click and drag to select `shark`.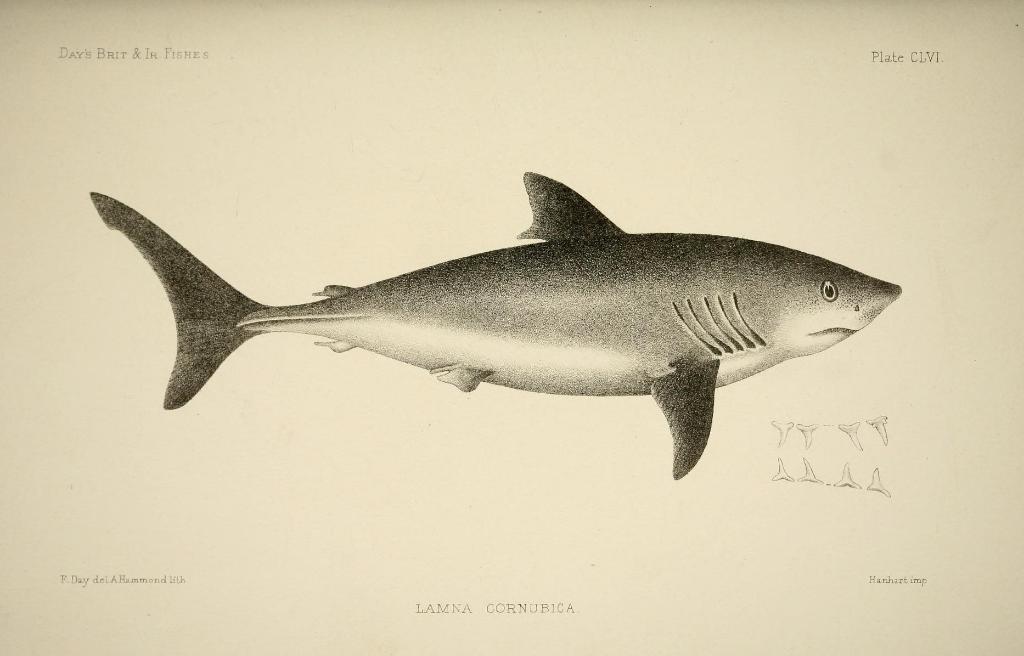
Selection: [89, 172, 899, 479].
